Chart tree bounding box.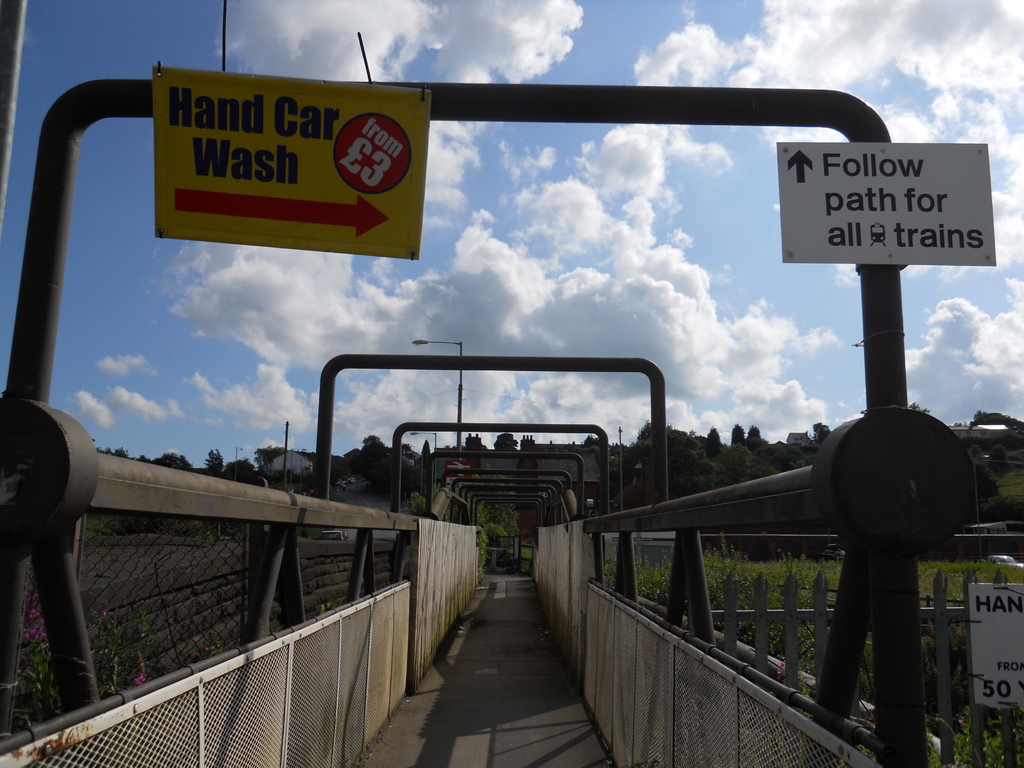
Charted: x1=403 y1=442 x2=412 y2=453.
